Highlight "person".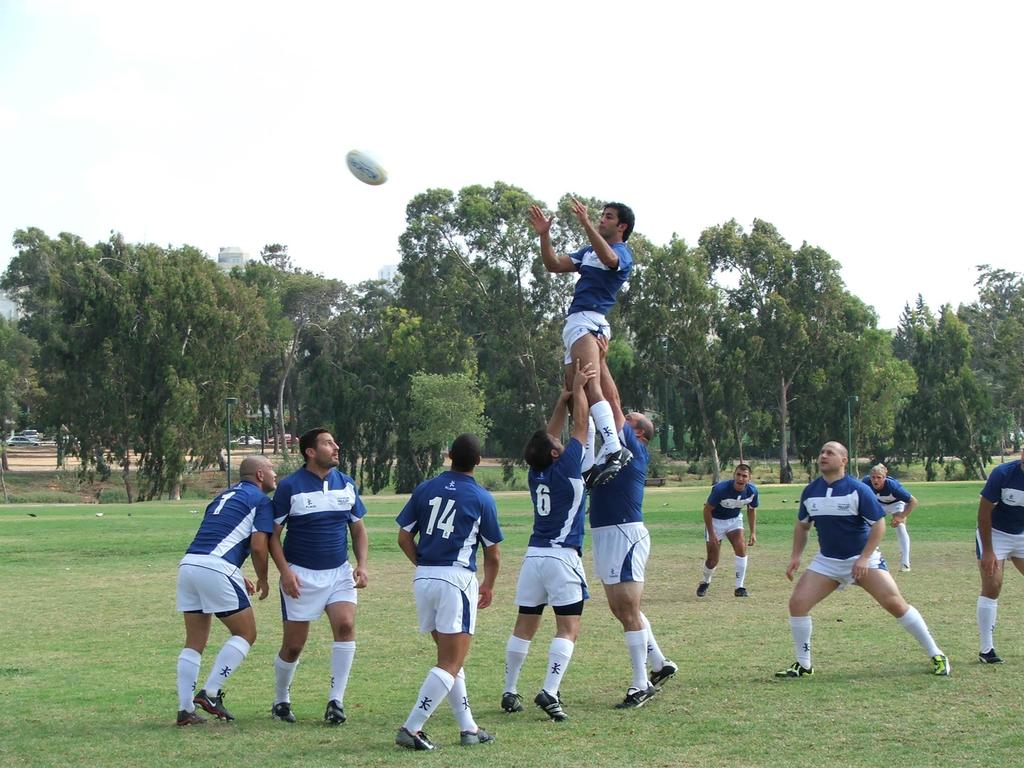
Highlighted region: left=173, top=458, right=278, bottom=729.
